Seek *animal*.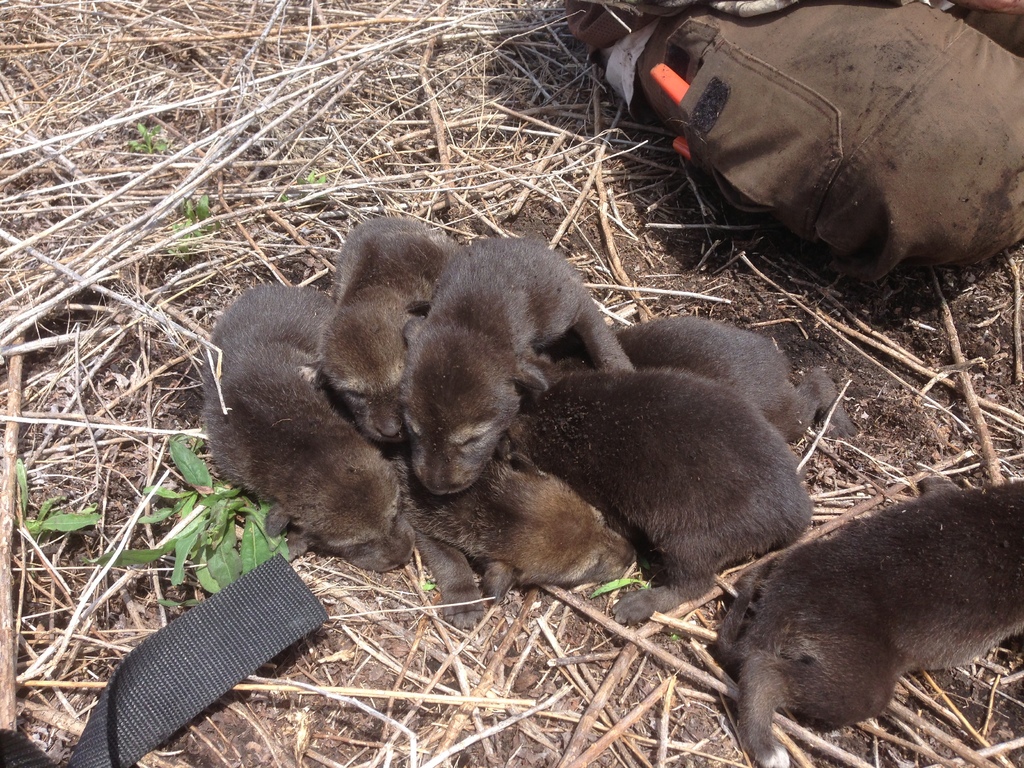
crop(706, 474, 1023, 767).
